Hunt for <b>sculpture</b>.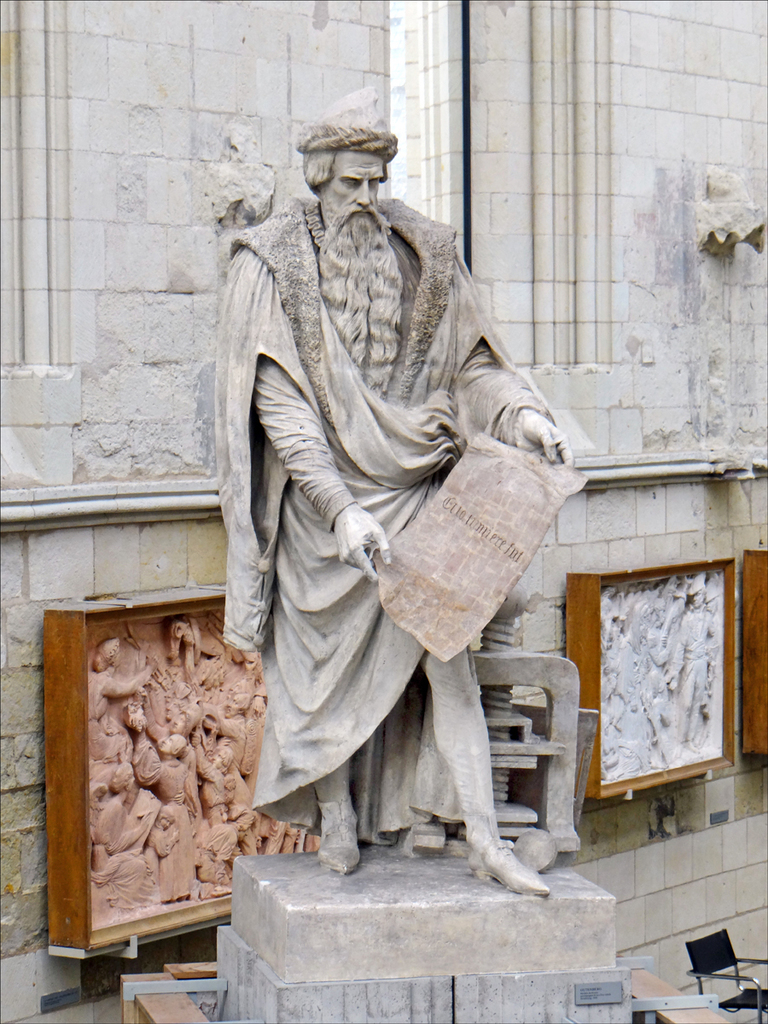
Hunted down at box(657, 573, 708, 738).
